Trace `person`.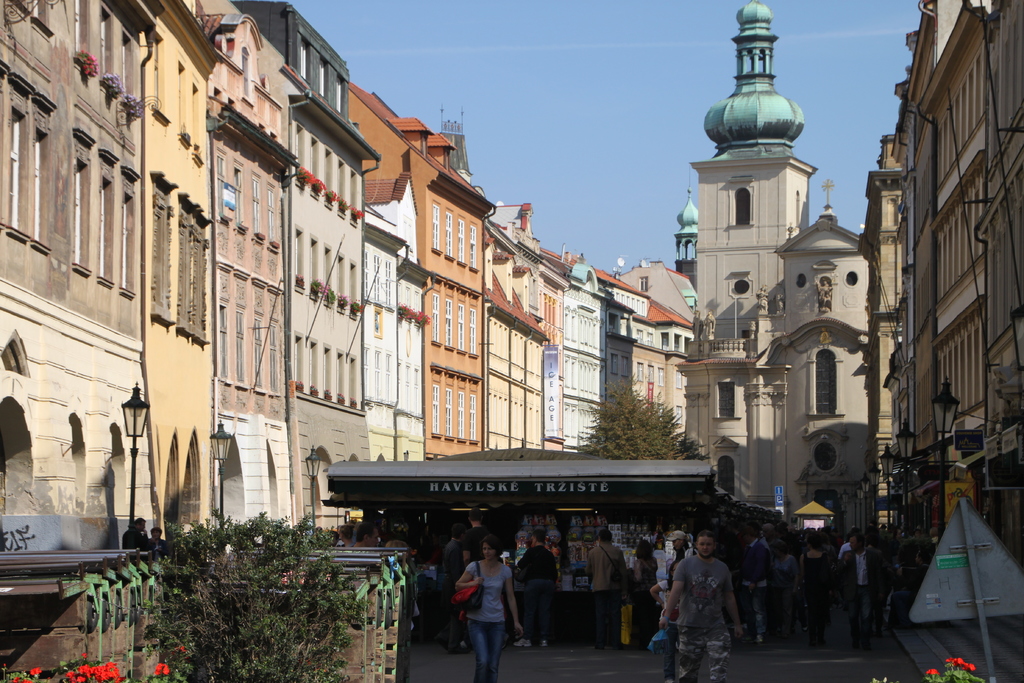
Traced to 798, 531, 833, 646.
